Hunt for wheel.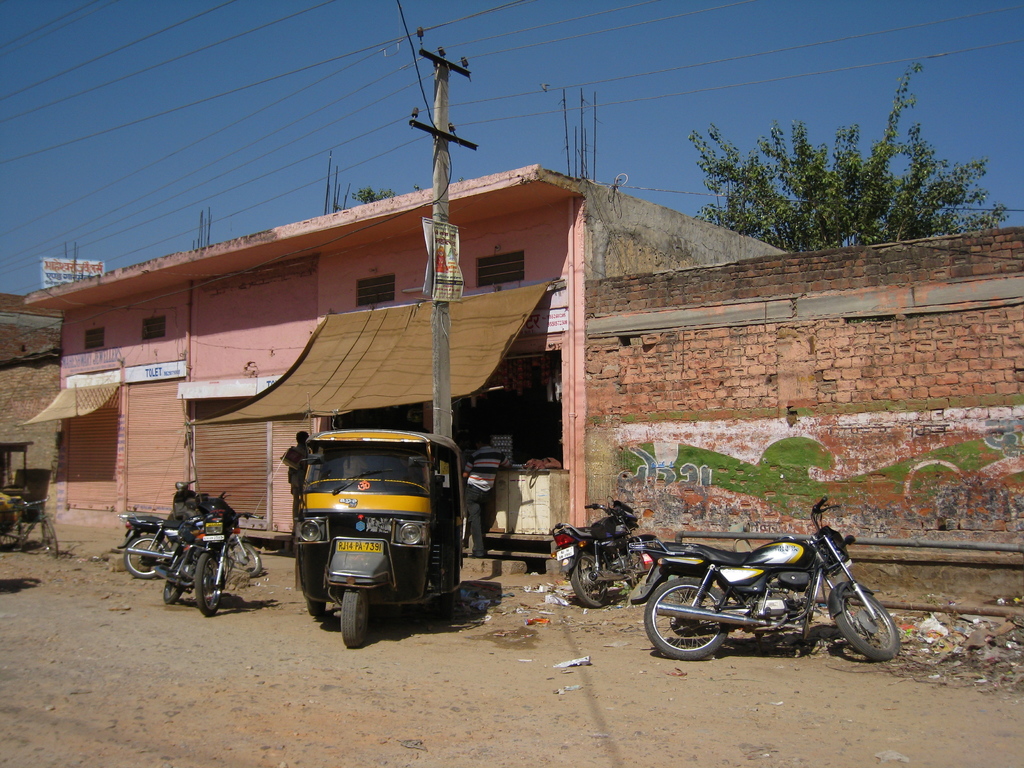
Hunted down at {"x1": 44, "y1": 516, "x2": 62, "y2": 562}.
